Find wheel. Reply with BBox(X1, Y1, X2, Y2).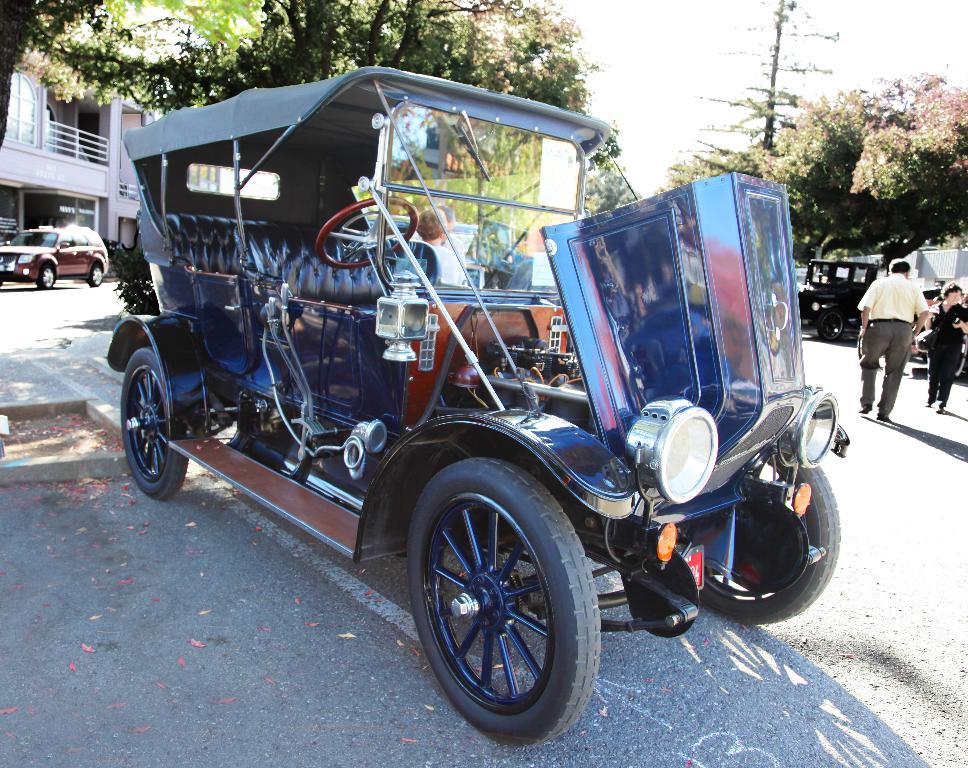
BBox(310, 193, 417, 272).
